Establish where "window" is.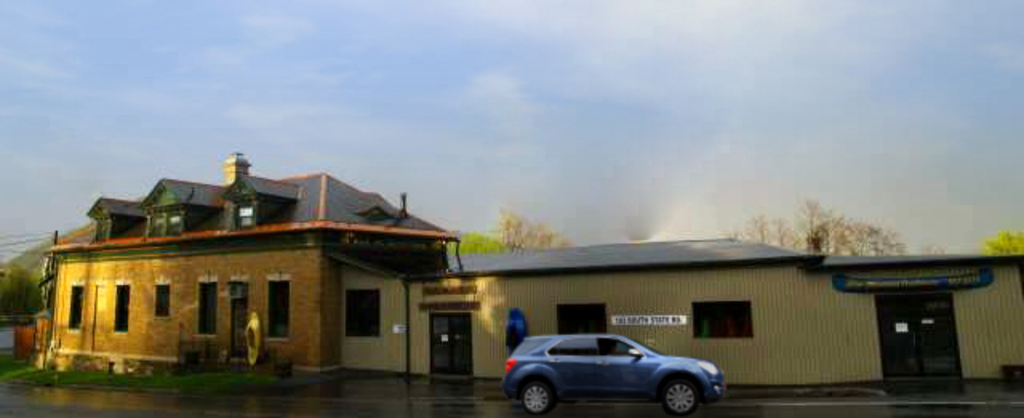
Established at [691,299,762,338].
